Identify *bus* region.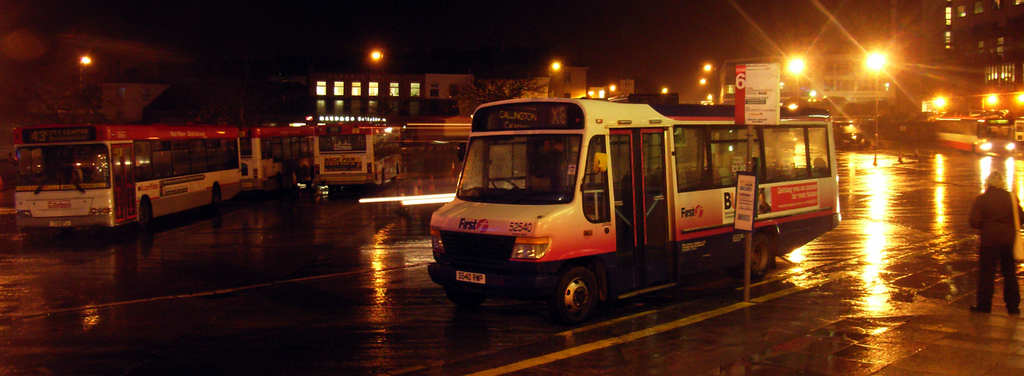
Region: (927, 113, 1017, 154).
